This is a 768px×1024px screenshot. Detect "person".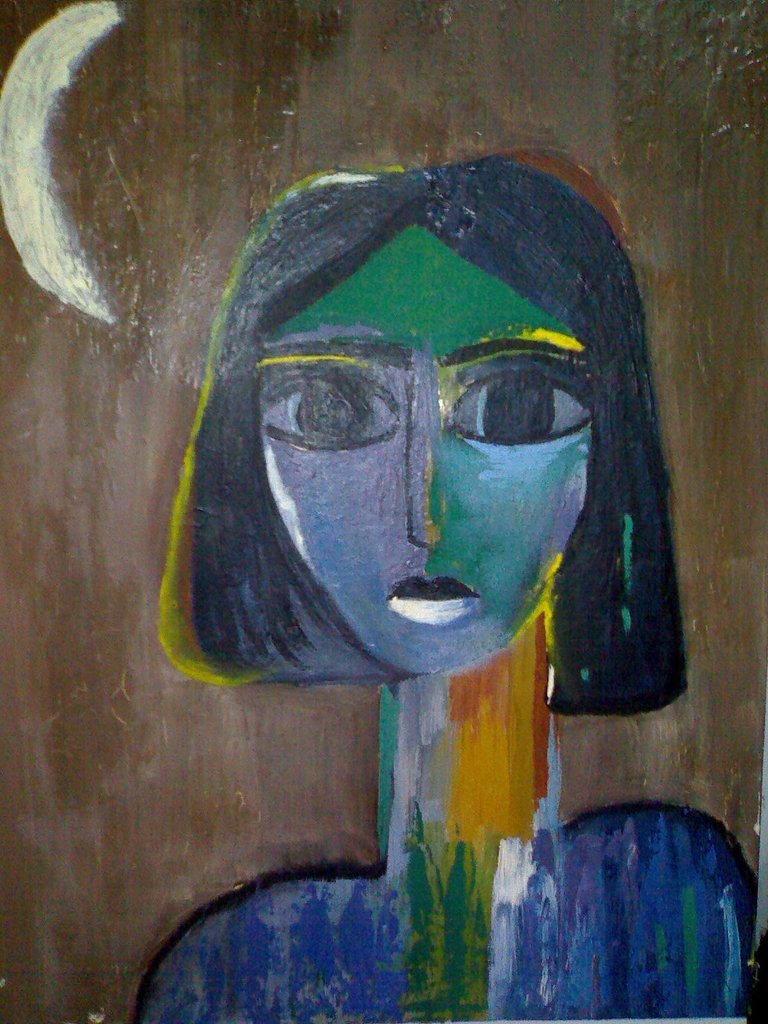
left=153, top=163, right=687, bottom=743.
